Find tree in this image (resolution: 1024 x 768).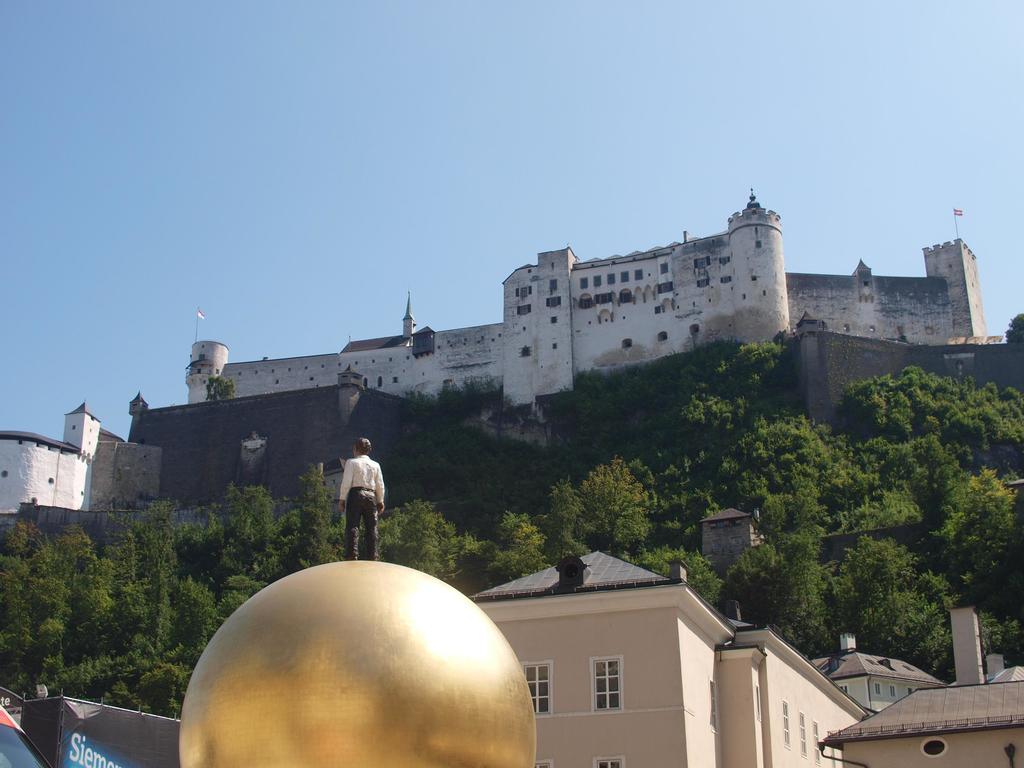
region(852, 364, 1020, 465).
